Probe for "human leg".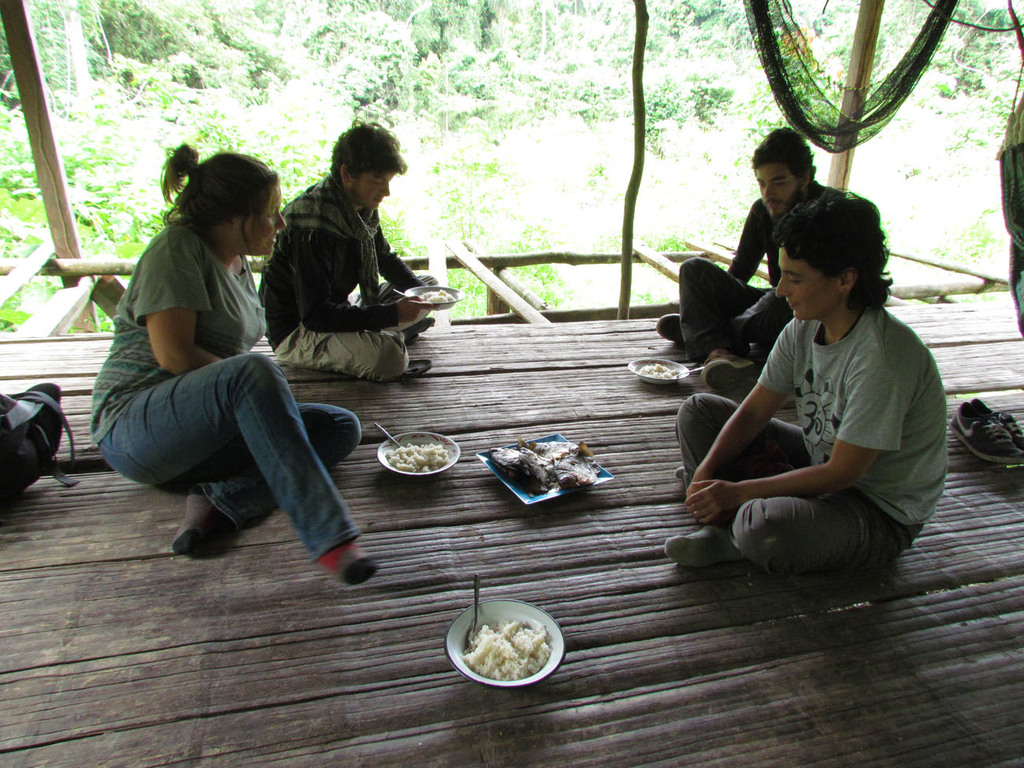
Probe result: 353/273/438/333.
